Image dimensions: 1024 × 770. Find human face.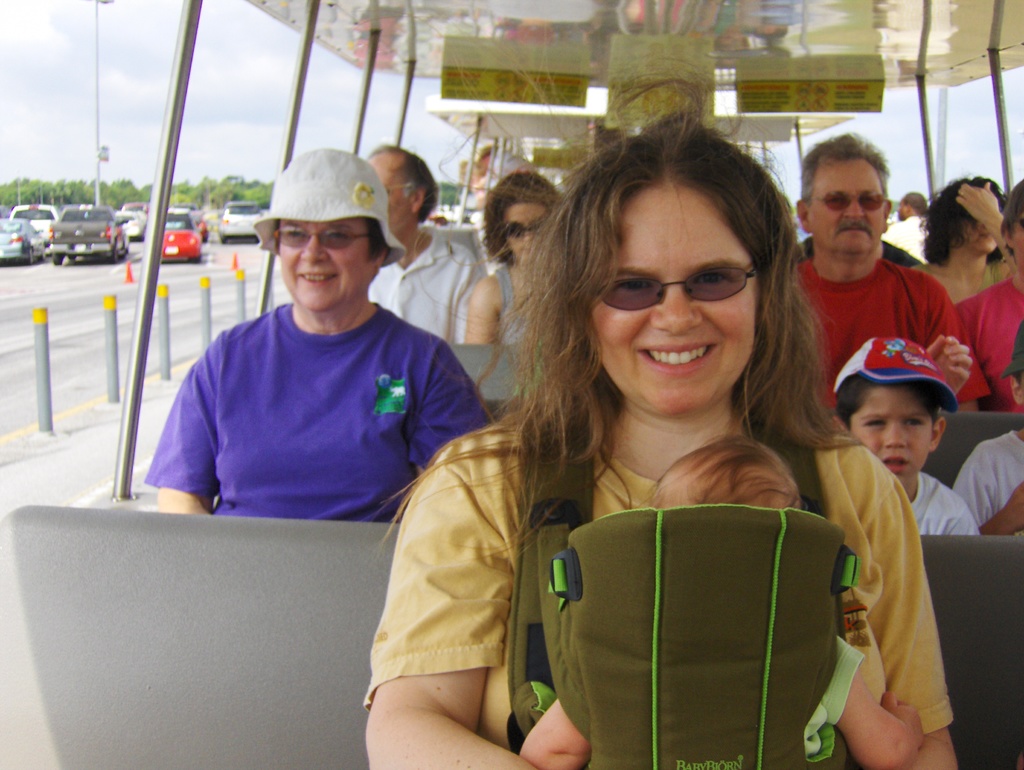
(806,159,885,253).
